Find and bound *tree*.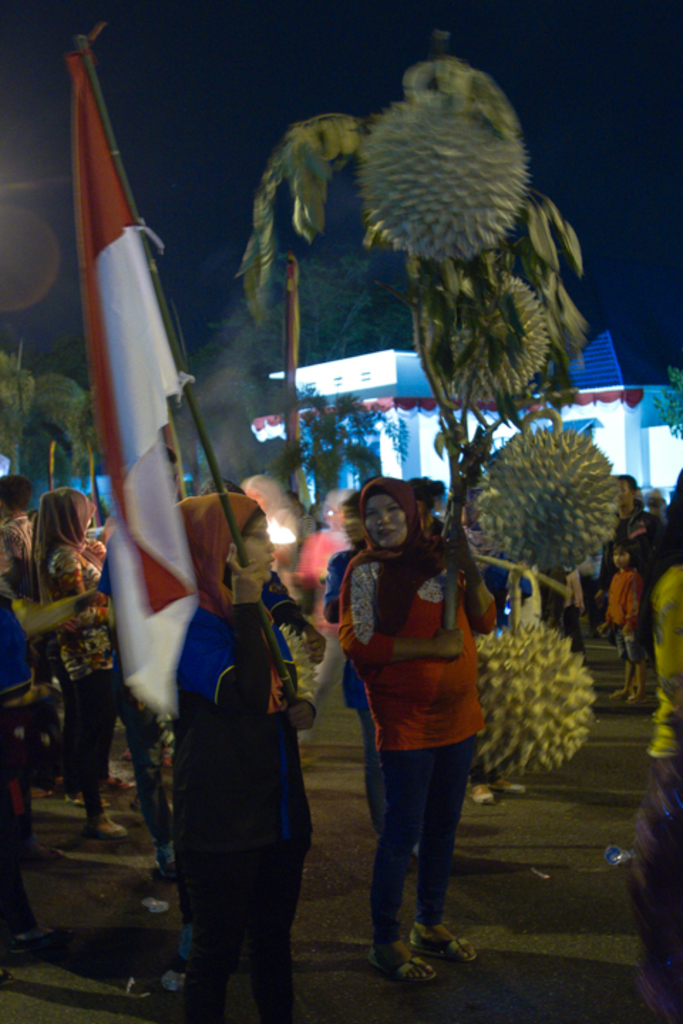
Bound: (231,33,625,775).
